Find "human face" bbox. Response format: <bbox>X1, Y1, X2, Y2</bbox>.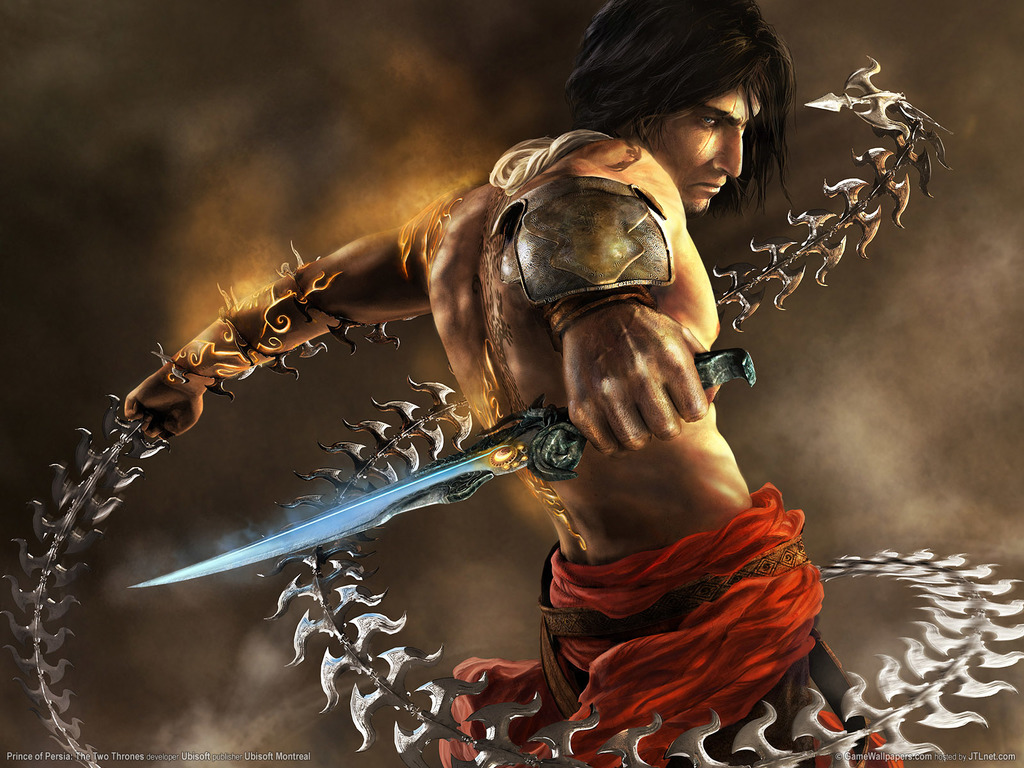
<bbox>633, 84, 761, 213</bbox>.
